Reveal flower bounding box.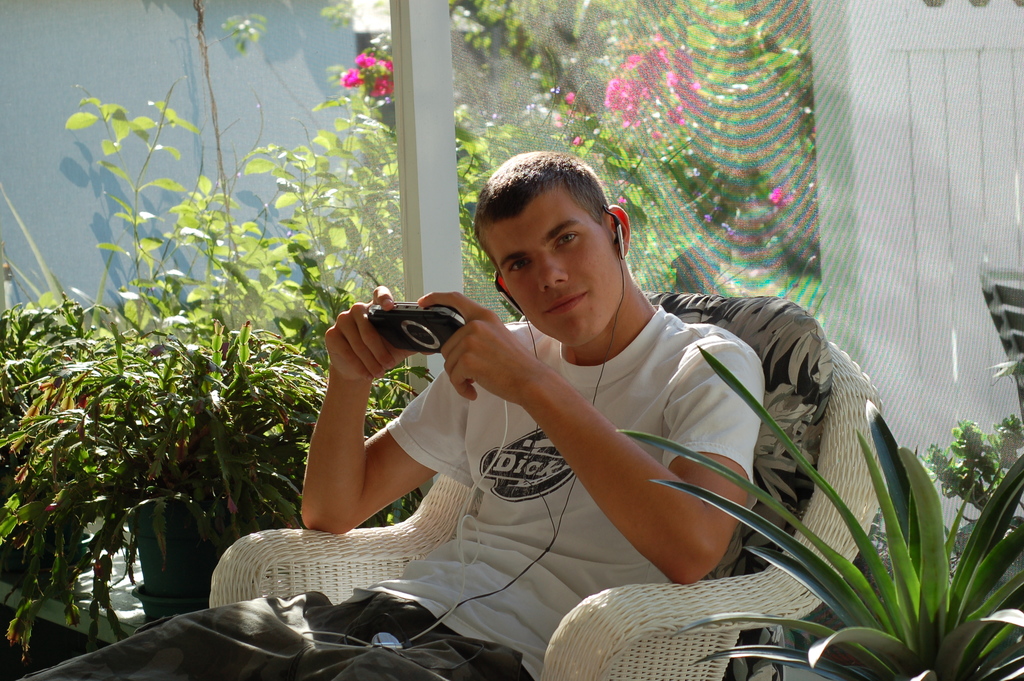
Revealed: rect(767, 190, 792, 209).
